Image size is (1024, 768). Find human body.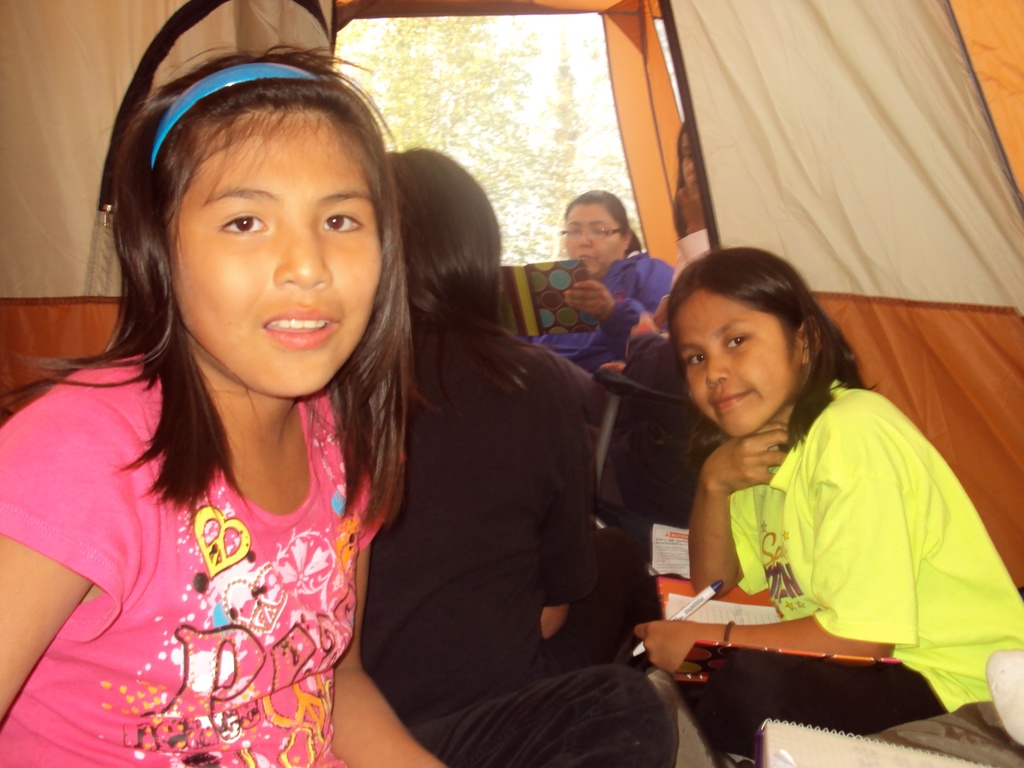
633:278:987:759.
